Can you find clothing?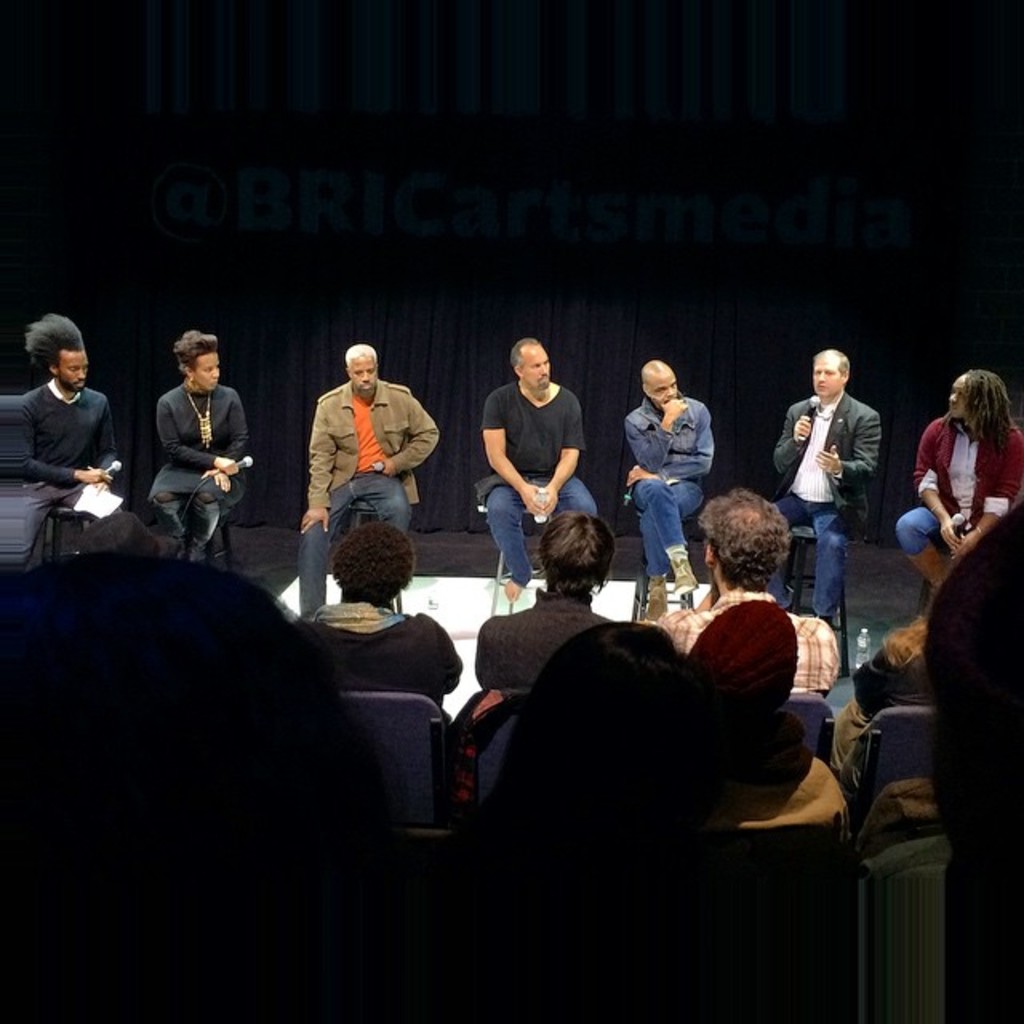
Yes, bounding box: <box>467,595,638,723</box>.
